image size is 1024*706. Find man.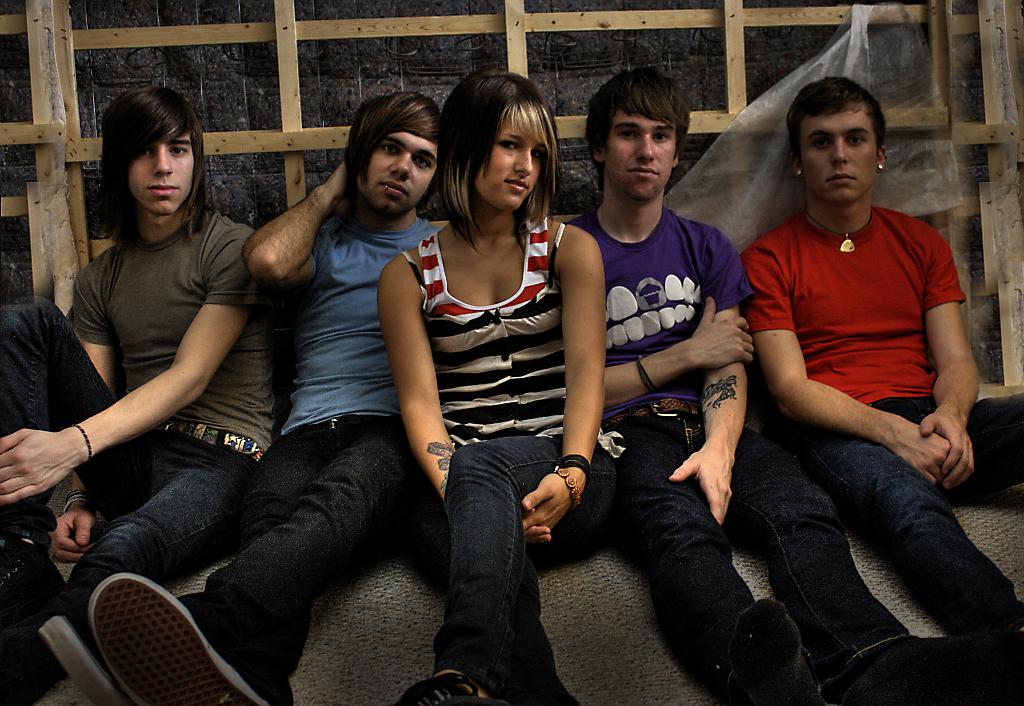
bbox(0, 89, 292, 702).
